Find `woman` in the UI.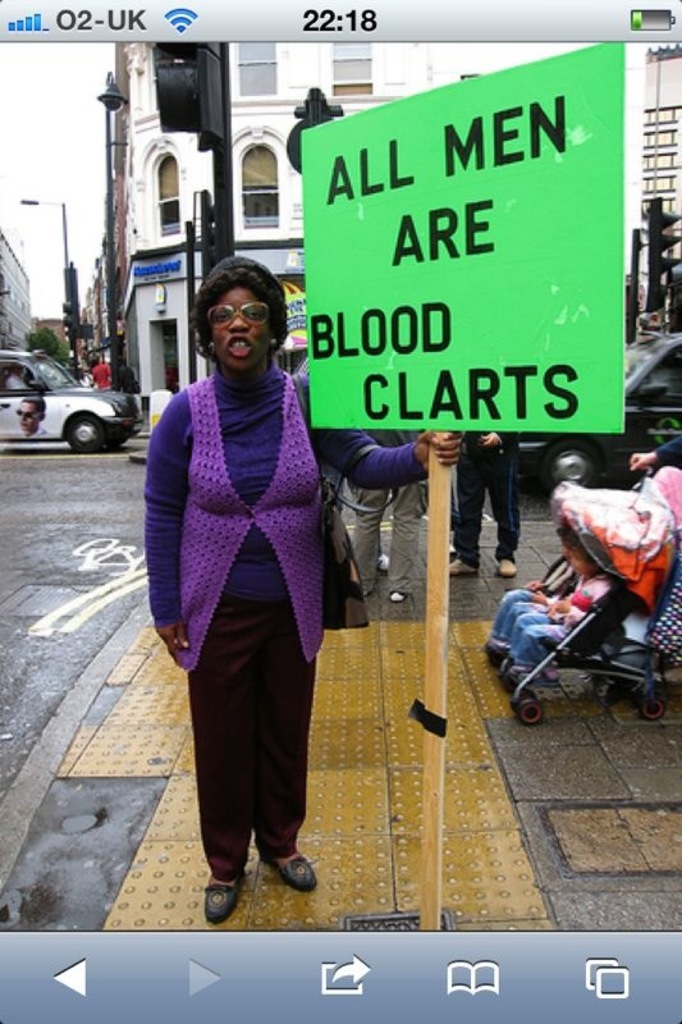
UI element at region(143, 243, 468, 918).
